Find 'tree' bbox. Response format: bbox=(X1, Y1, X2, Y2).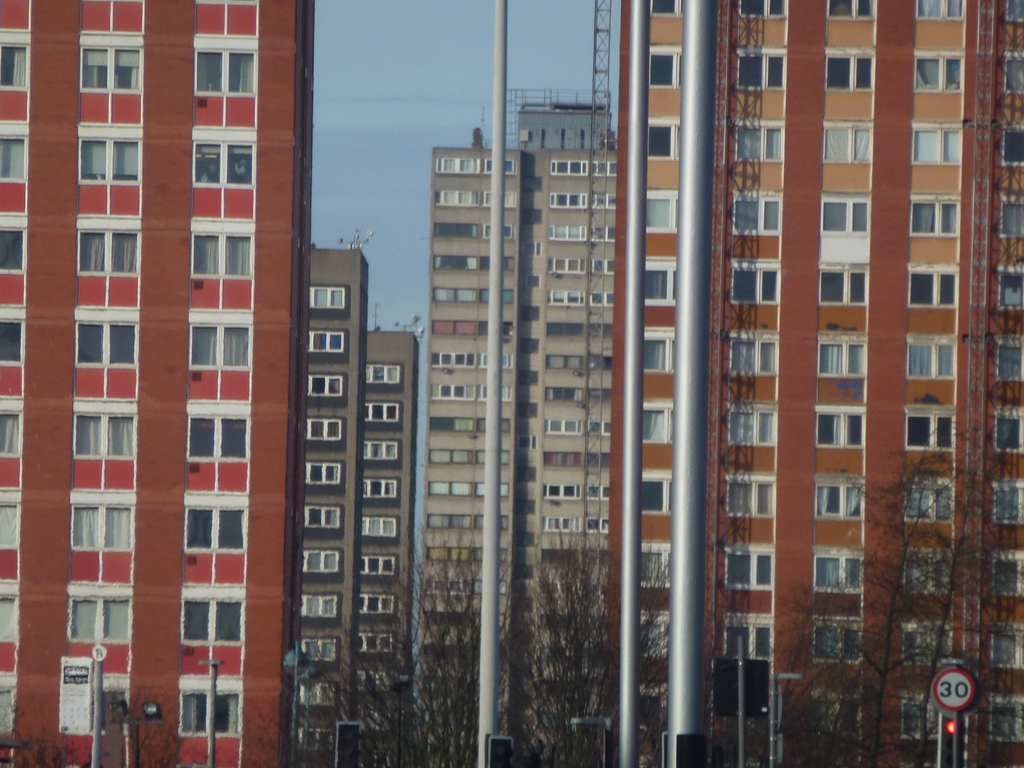
bbox=(486, 506, 628, 767).
